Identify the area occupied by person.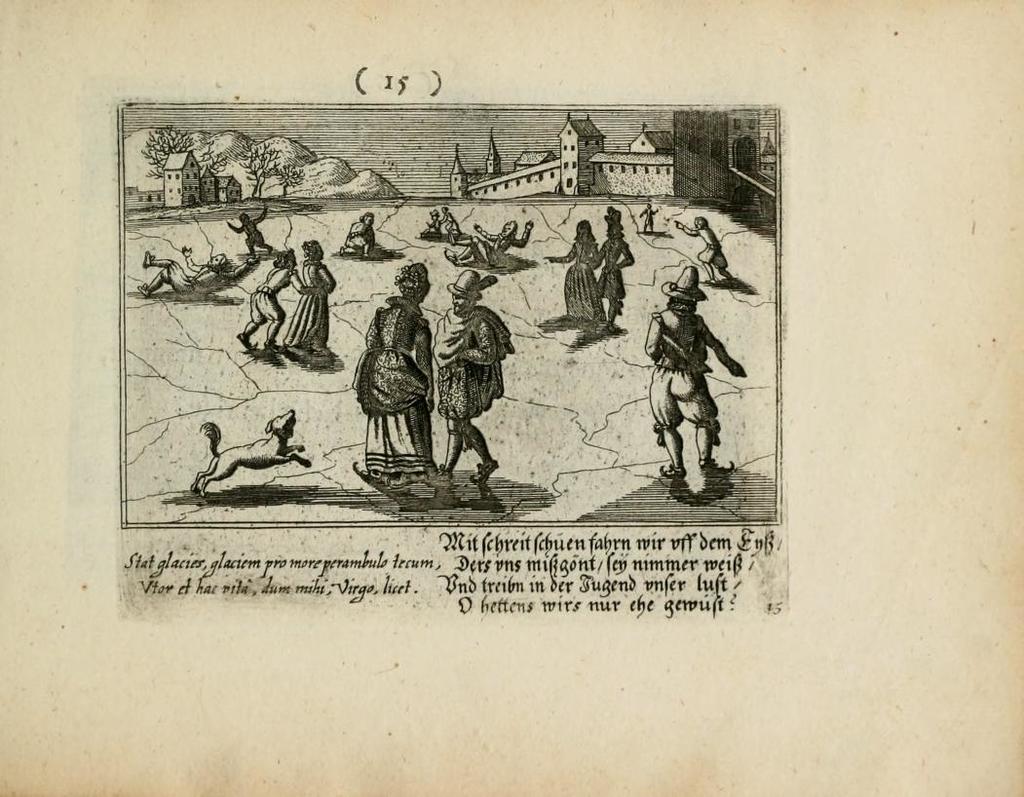
Area: BBox(544, 223, 599, 321).
